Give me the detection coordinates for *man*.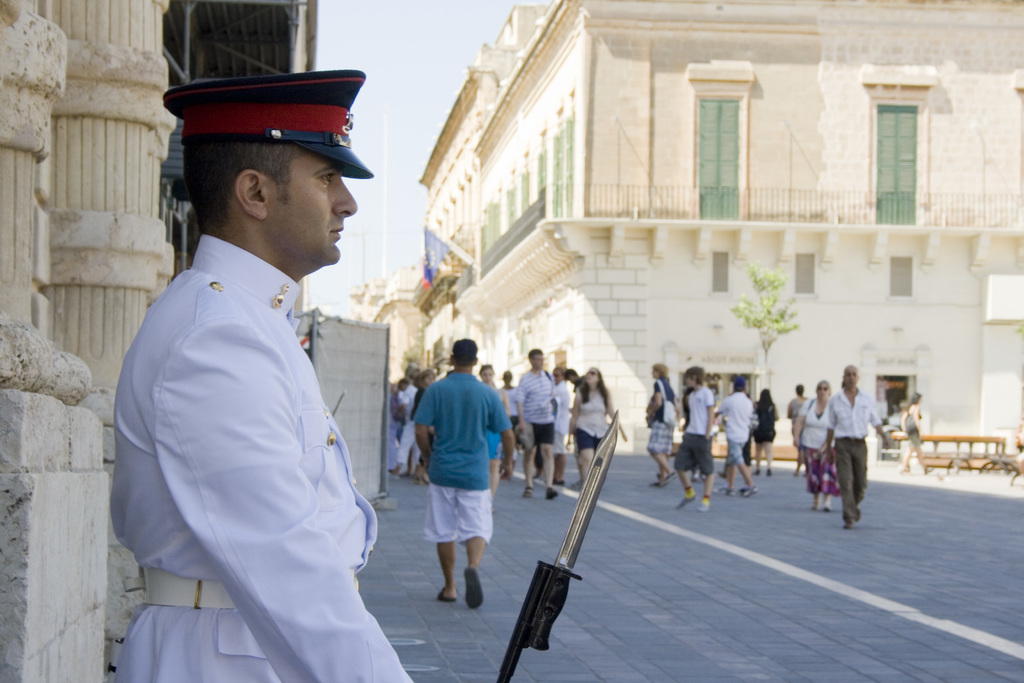
{"x1": 513, "y1": 347, "x2": 563, "y2": 504}.
